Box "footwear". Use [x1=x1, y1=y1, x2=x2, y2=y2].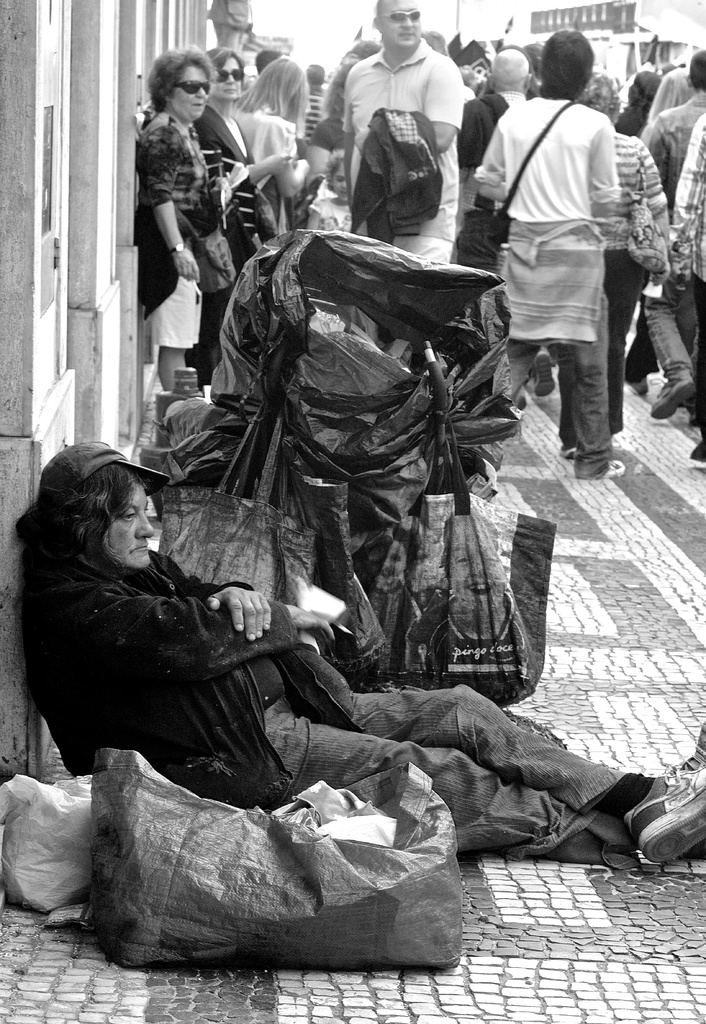
[x1=591, y1=459, x2=629, y2=478].
